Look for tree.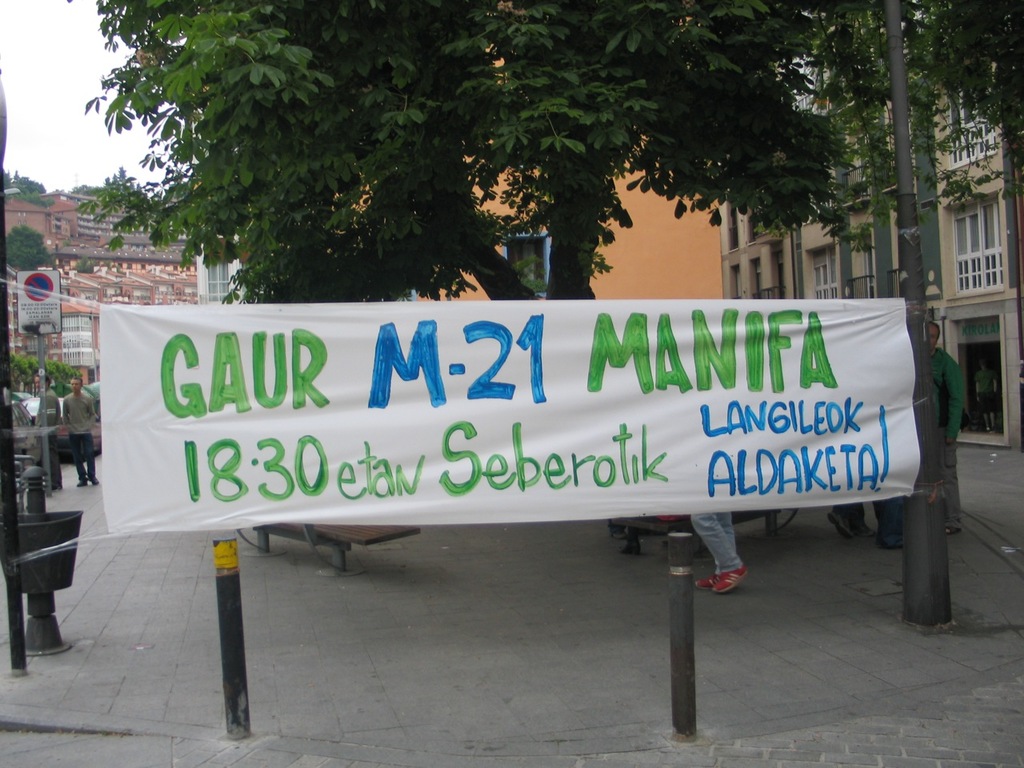
Found: (x1=67, y1=0, x2=822, y2=295).
